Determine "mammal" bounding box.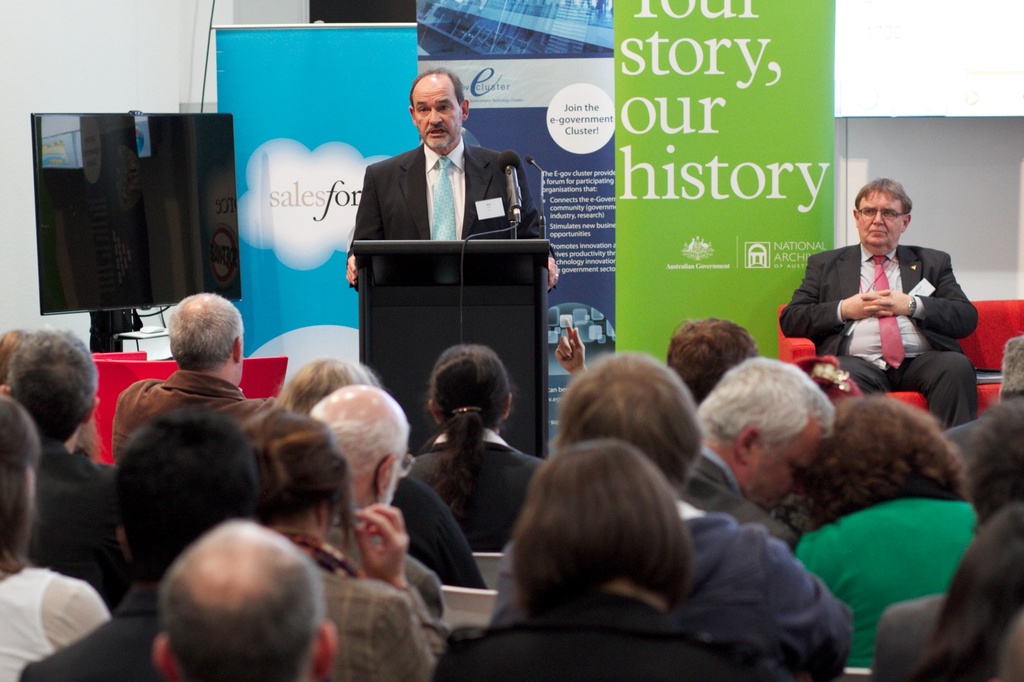
Determined: <region>0, 329, 28, 382</region>.
